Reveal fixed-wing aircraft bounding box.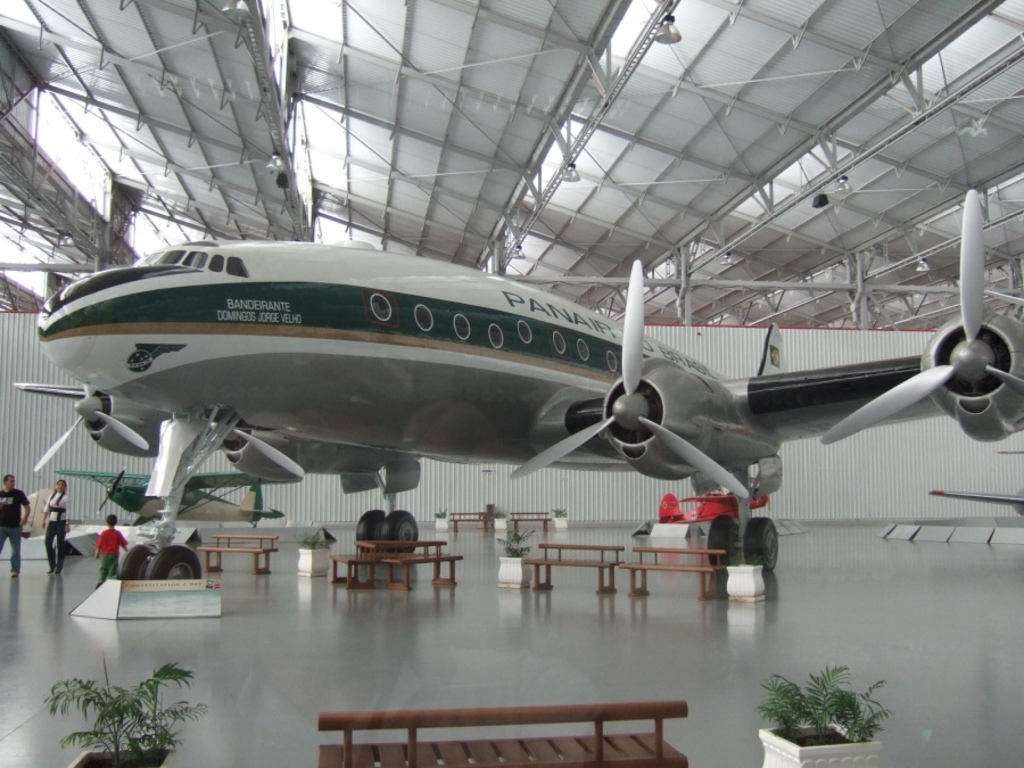
Revealed: 14, 188, 1023, 579.
